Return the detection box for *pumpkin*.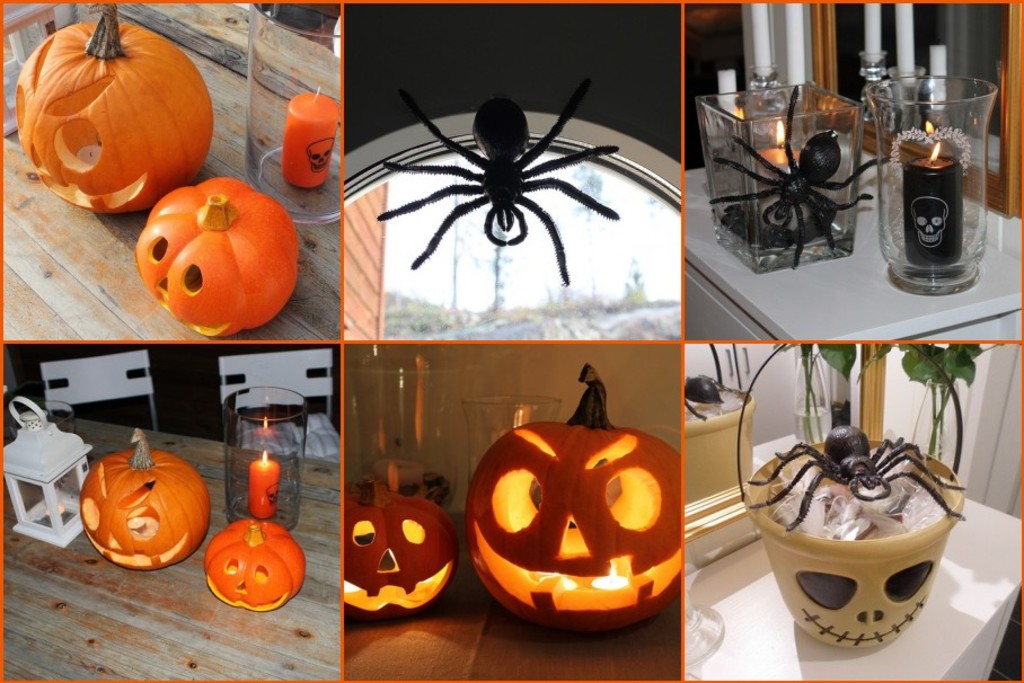
{"left": 343, "top": 474, "right": 462, "bottom": 624}.
